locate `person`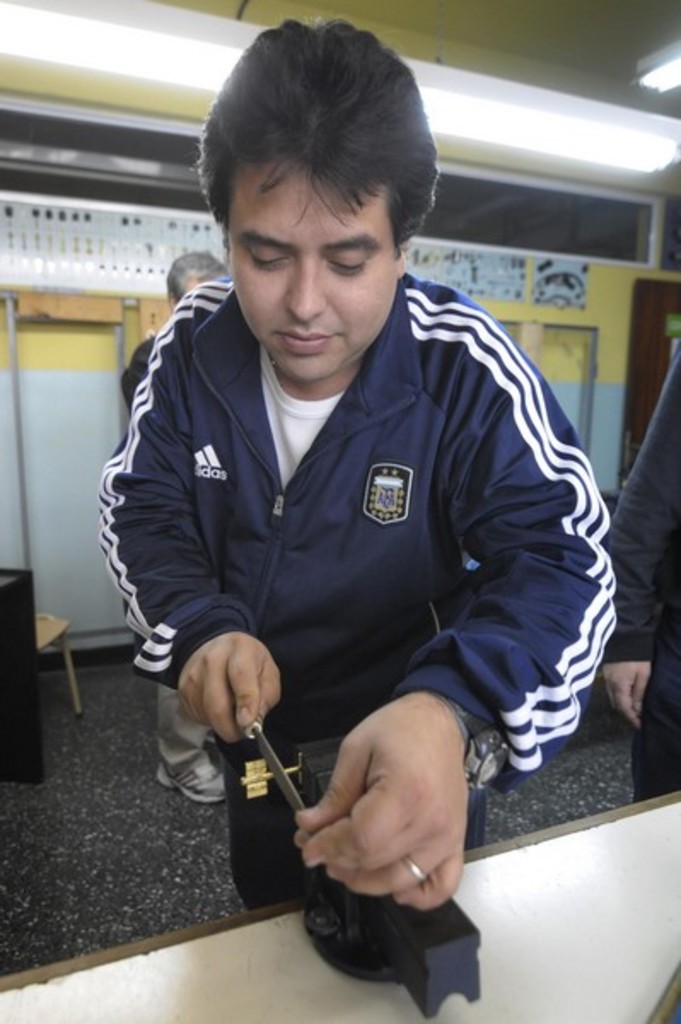
region(82, 14, 625, 913)
